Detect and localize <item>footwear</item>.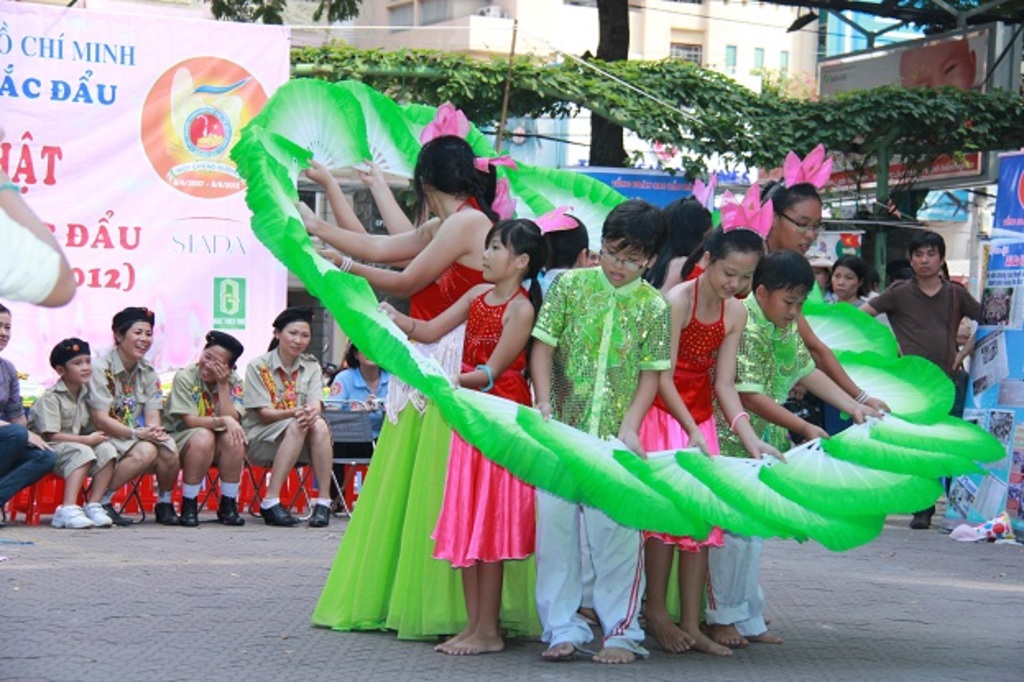
Localized at bbox=(906, 505, 937, 531).
